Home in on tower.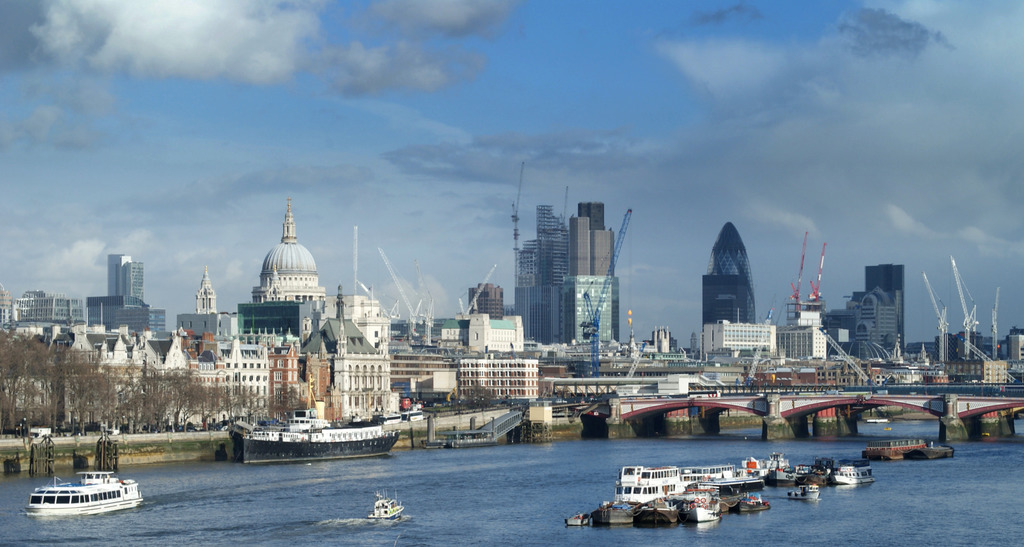
Homed in at box=[328, 292, 388, 354].
